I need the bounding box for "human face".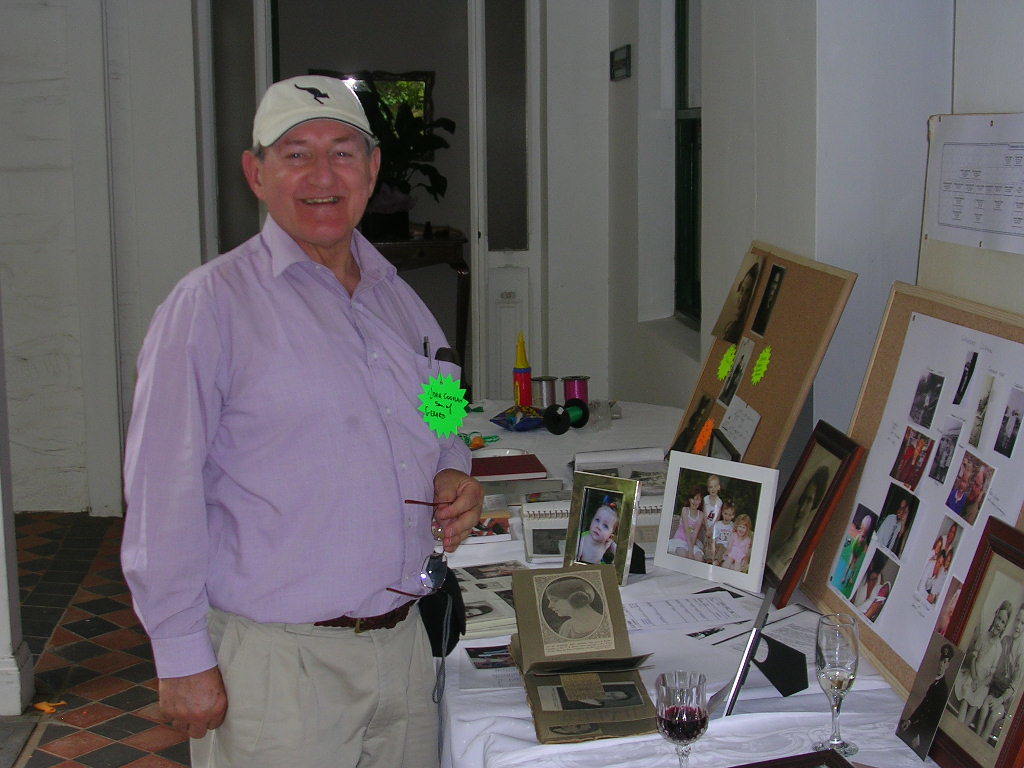
Here it is: (1012,610,1023,637).
